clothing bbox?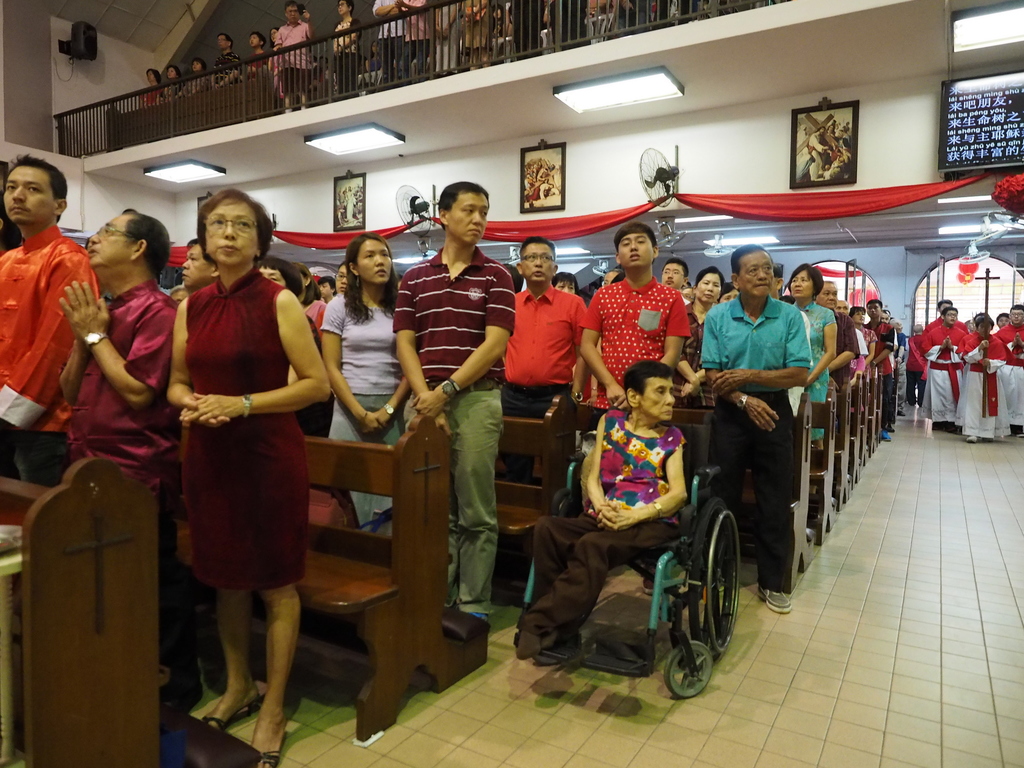
{"x1": 268, "y1": 40, "x2": 286, "y2": 93}
